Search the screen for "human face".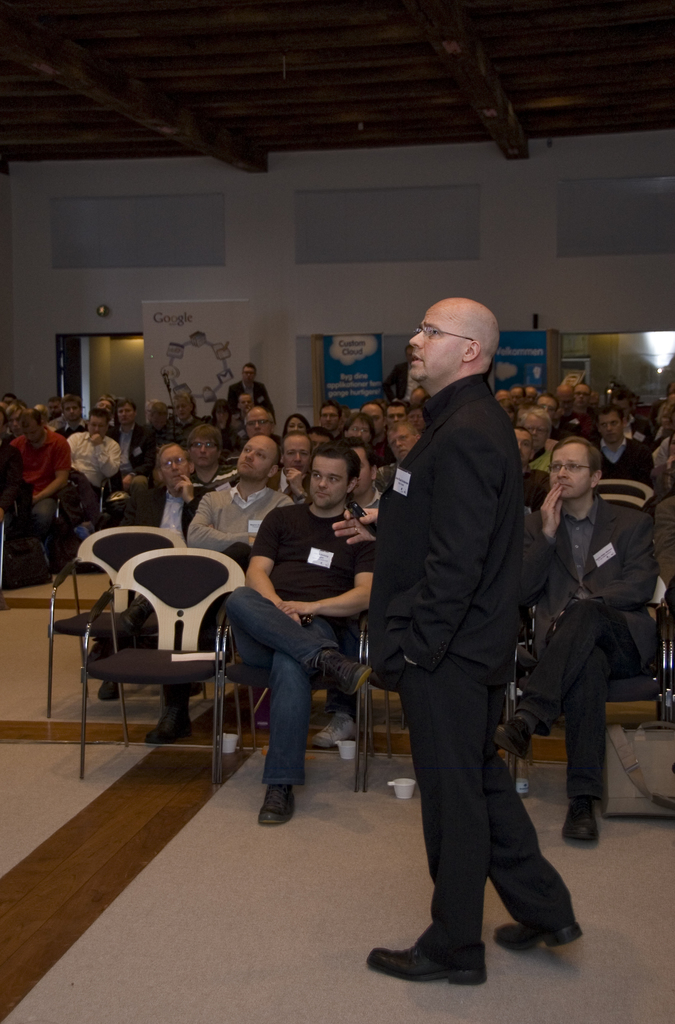
Found at 303/456/345/512.
